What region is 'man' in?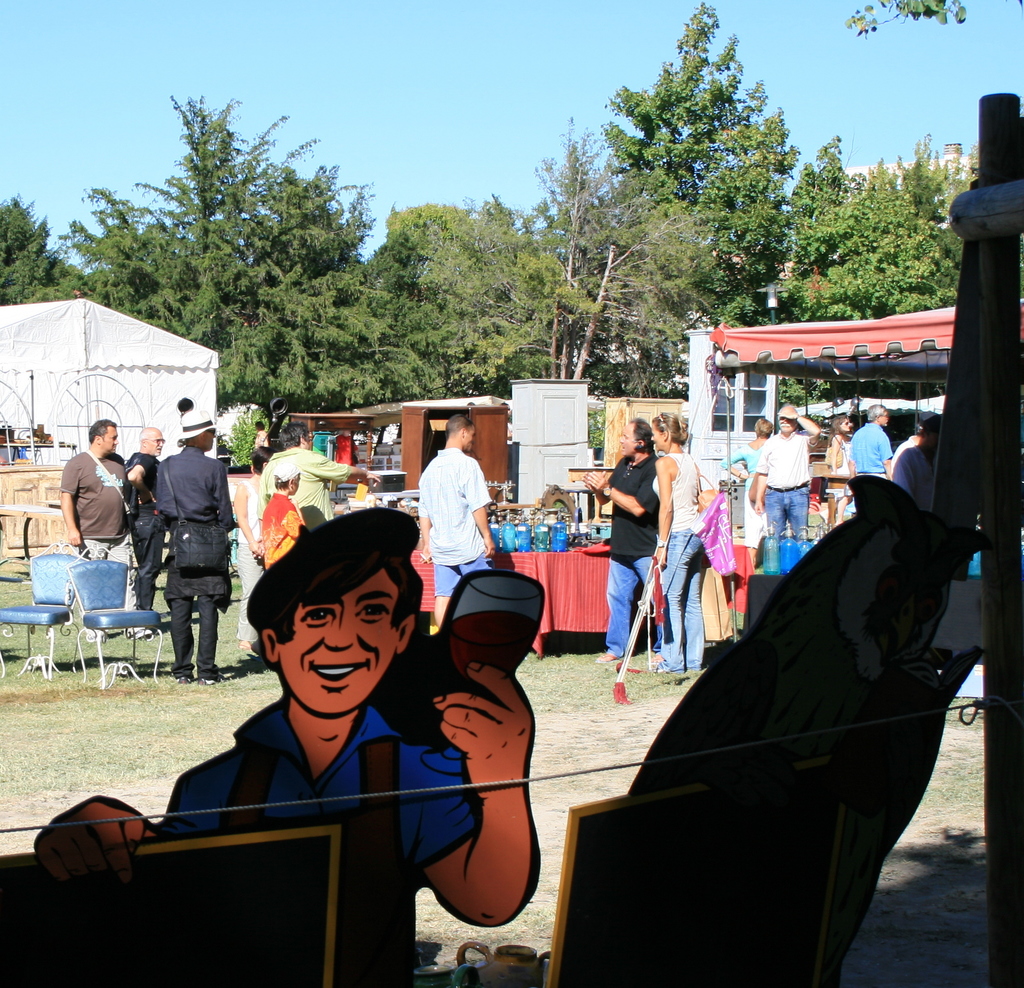
crop(150, 402, 231, 698).
